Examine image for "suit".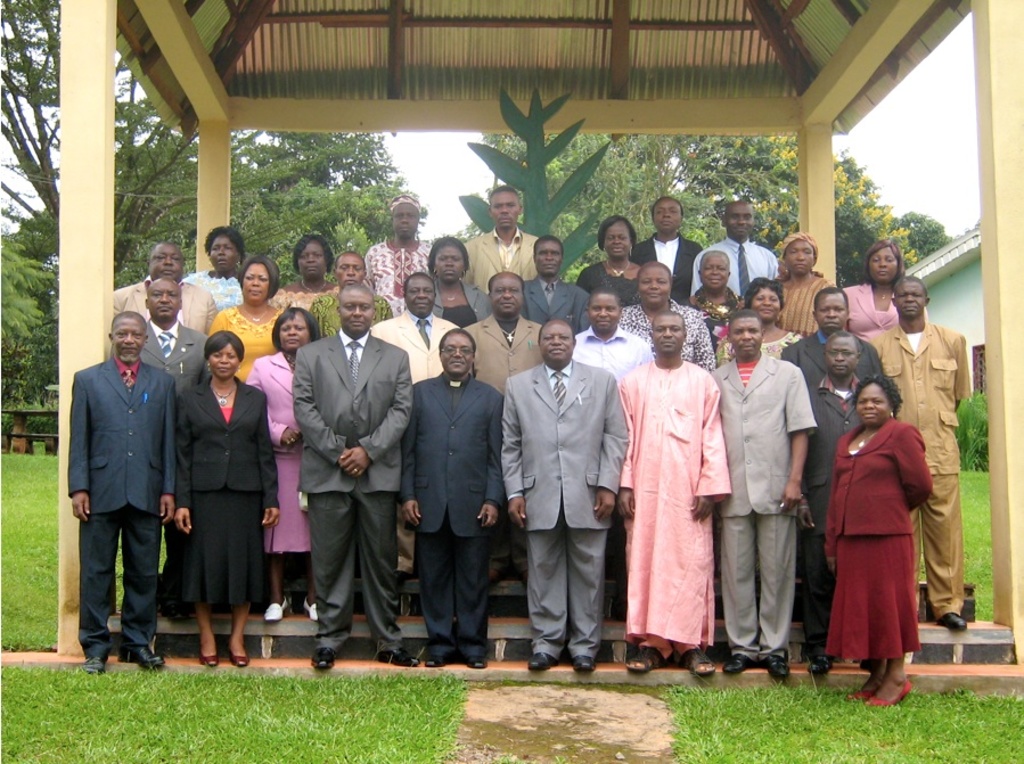
Examination result: (x1=777, y1=332, x2=887, y2=397).
